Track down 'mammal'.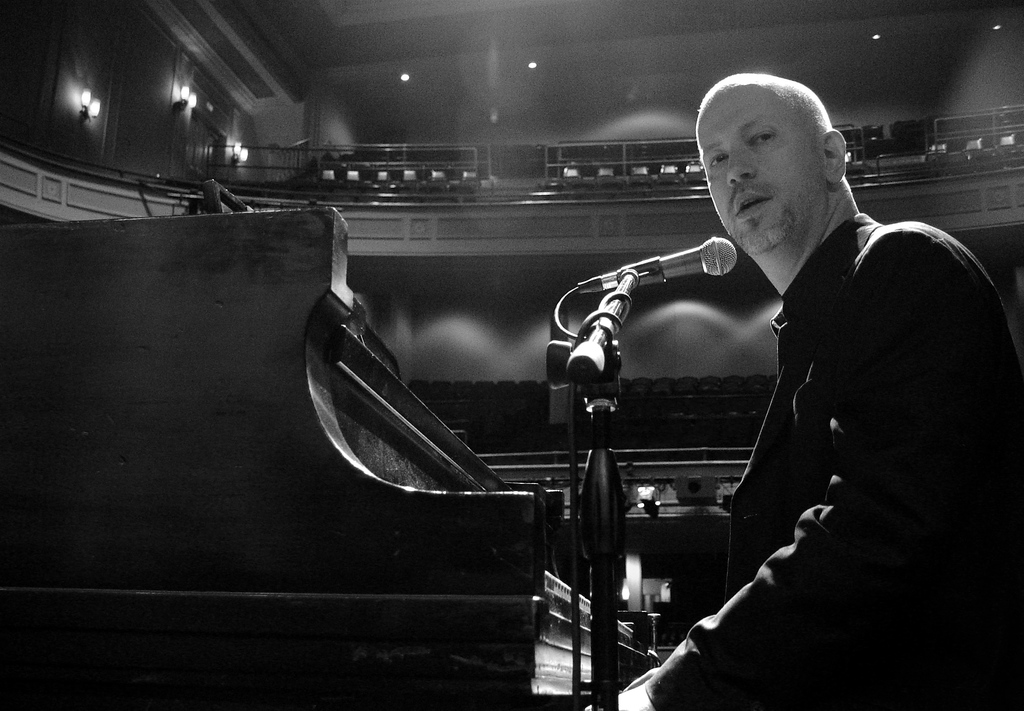
Tracked to 662, 95, 1006, 690.
